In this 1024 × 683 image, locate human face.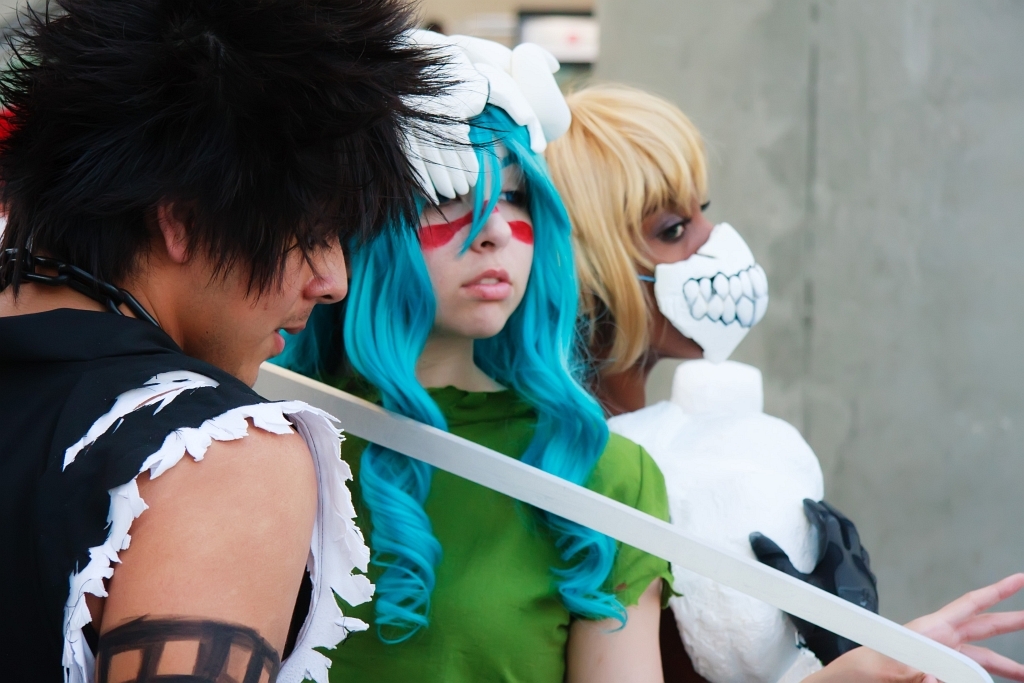
Bounding box: x1=418, y1=133, x2=534, y2=333.
